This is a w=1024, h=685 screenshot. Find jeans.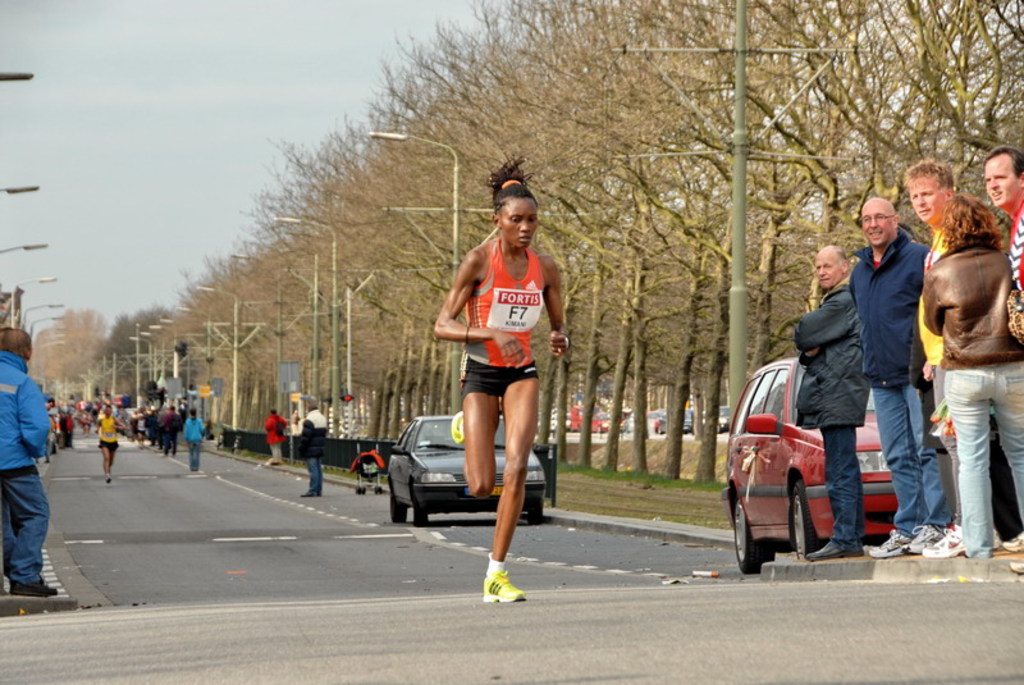
Bounding box: (left=187, top=438, right=206, bottom=472).
